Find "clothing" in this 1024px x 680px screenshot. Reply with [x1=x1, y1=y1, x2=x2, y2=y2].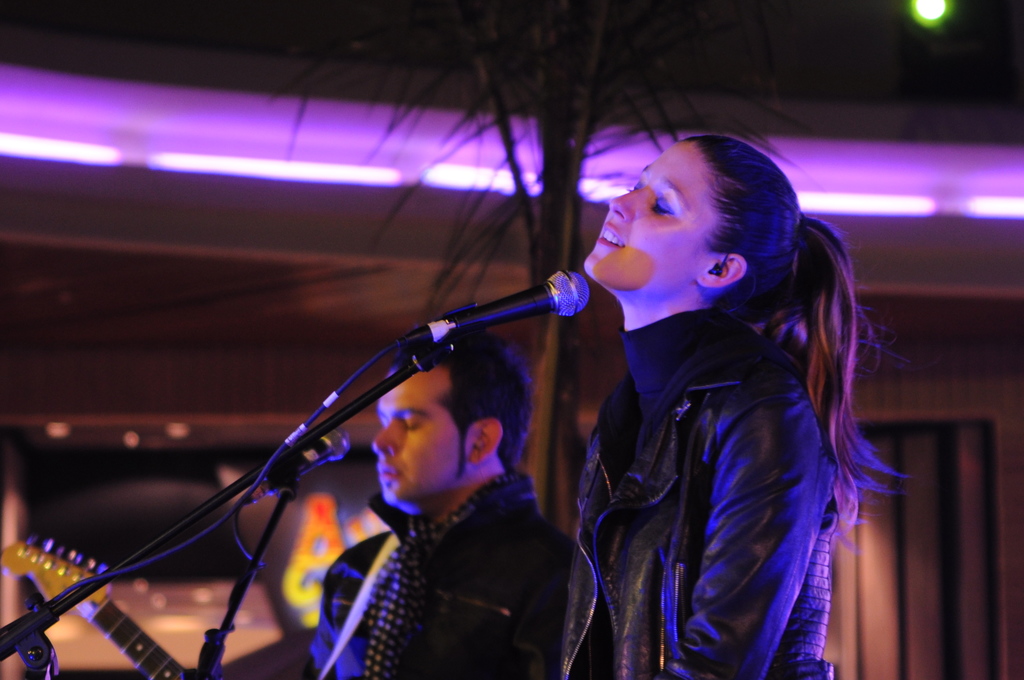
[x1=557, y1=306, x2=837, y2=679].
